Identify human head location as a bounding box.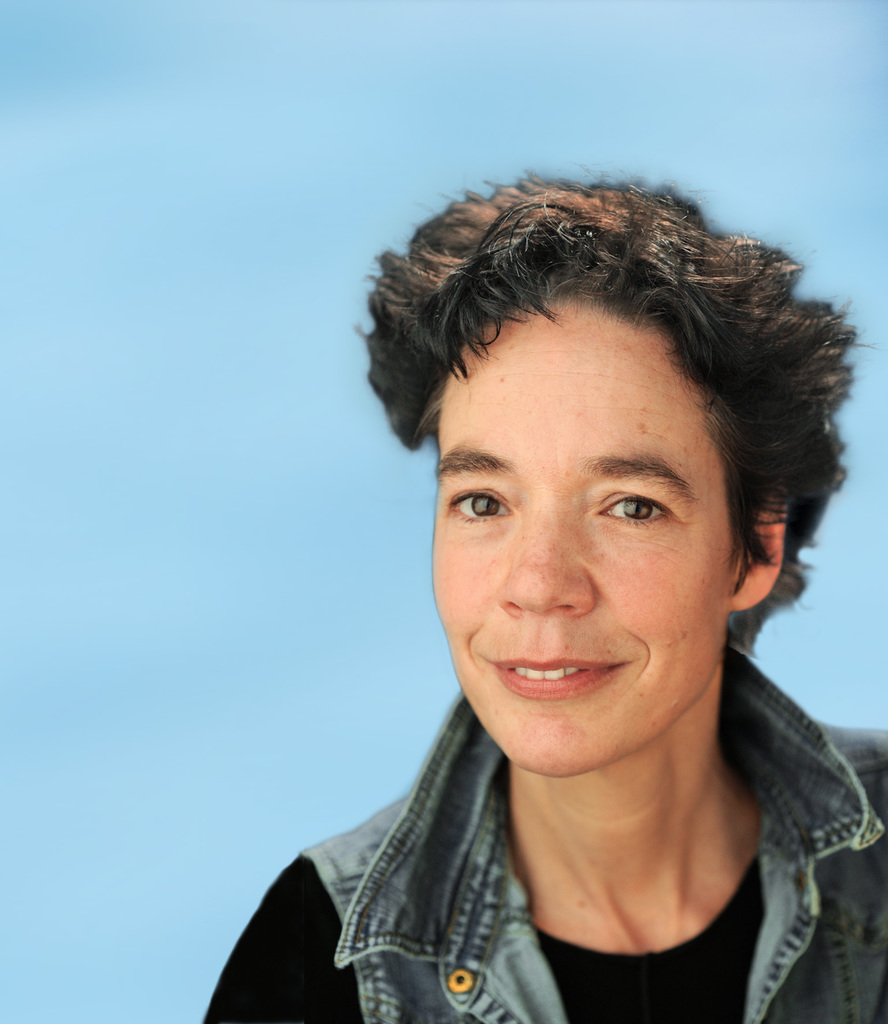
<region>393, 161, 802, 696</region>.
